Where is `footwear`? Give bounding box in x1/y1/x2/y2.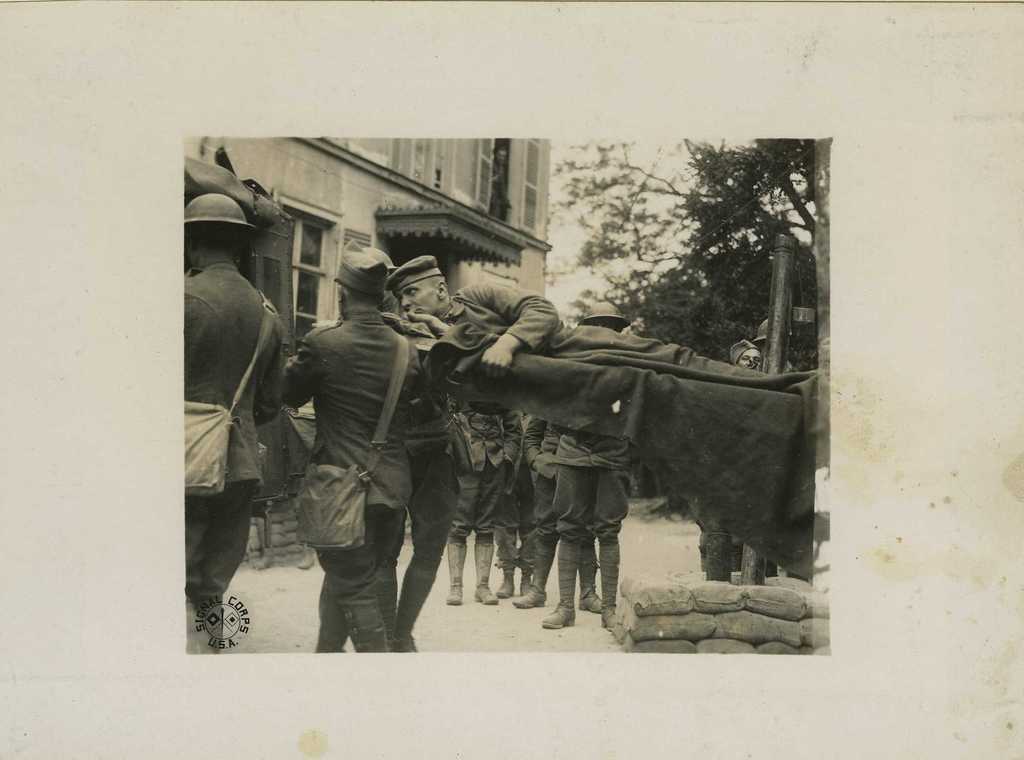
496/574/515/599.
